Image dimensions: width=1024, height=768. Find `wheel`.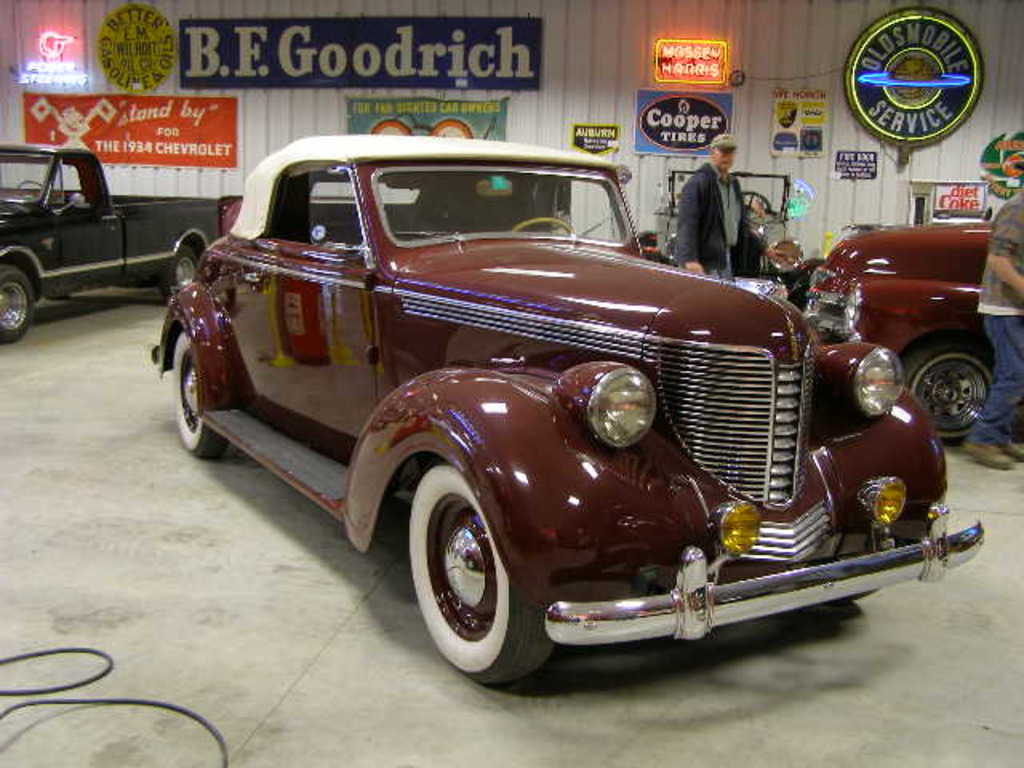
[741,190,774,210].
